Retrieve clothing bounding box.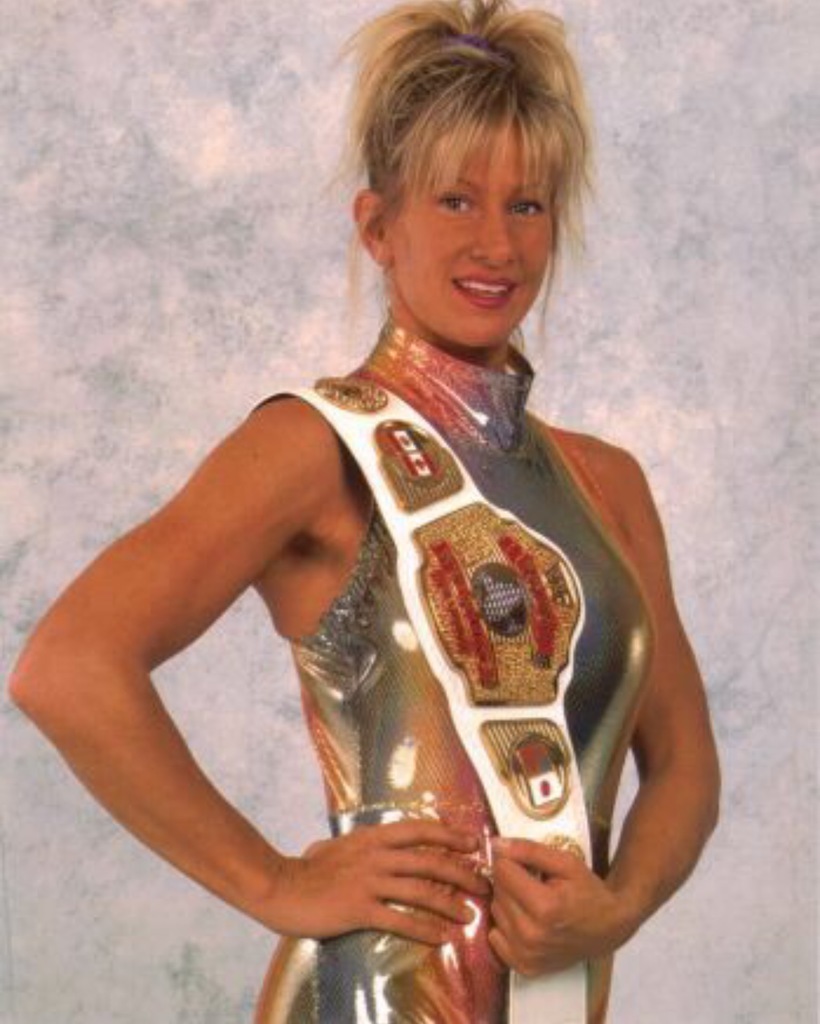
Bounding box: {"x1": 223, "y1": 354, "x2": 694, "y2": 983}.
